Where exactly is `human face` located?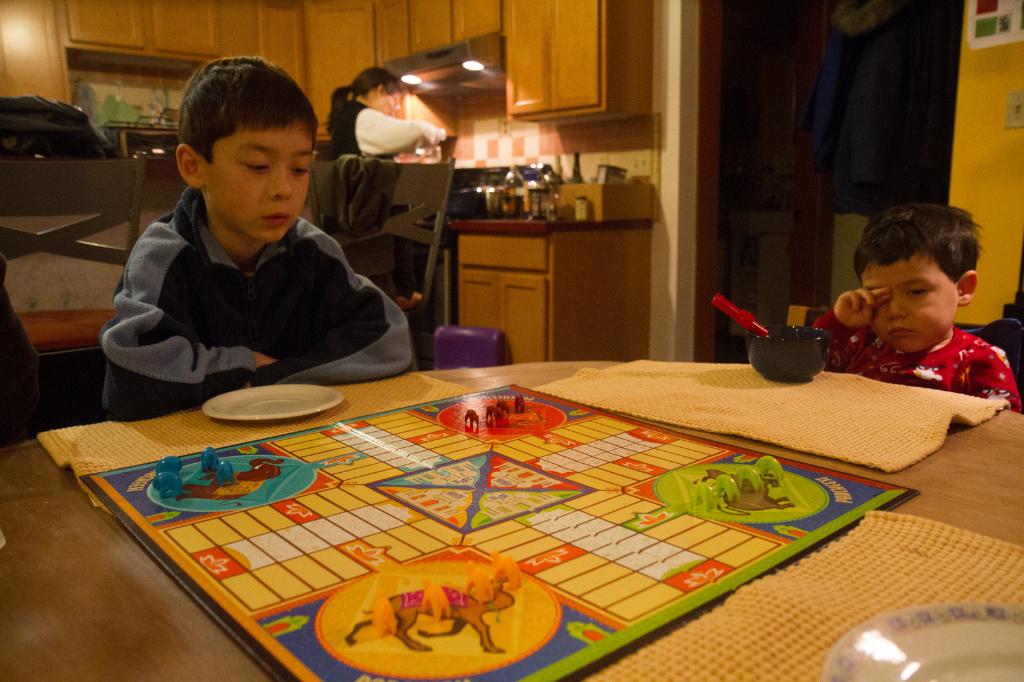
Its bounding box is rect(379, 86, 404, 113).
